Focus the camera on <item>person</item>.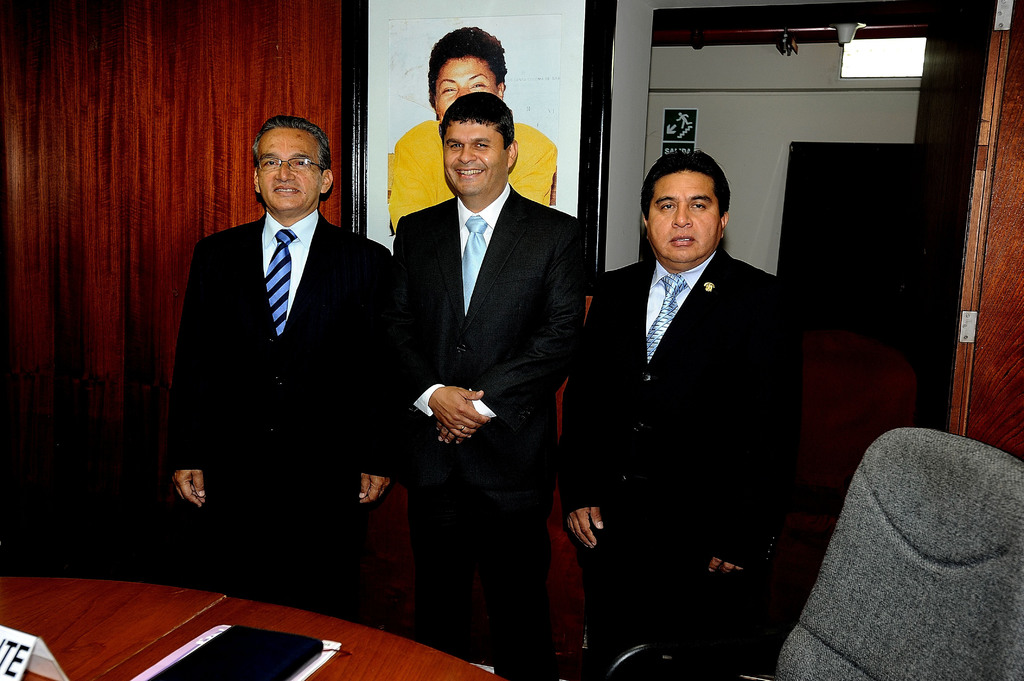
Focus region: 158/115/394/617.
